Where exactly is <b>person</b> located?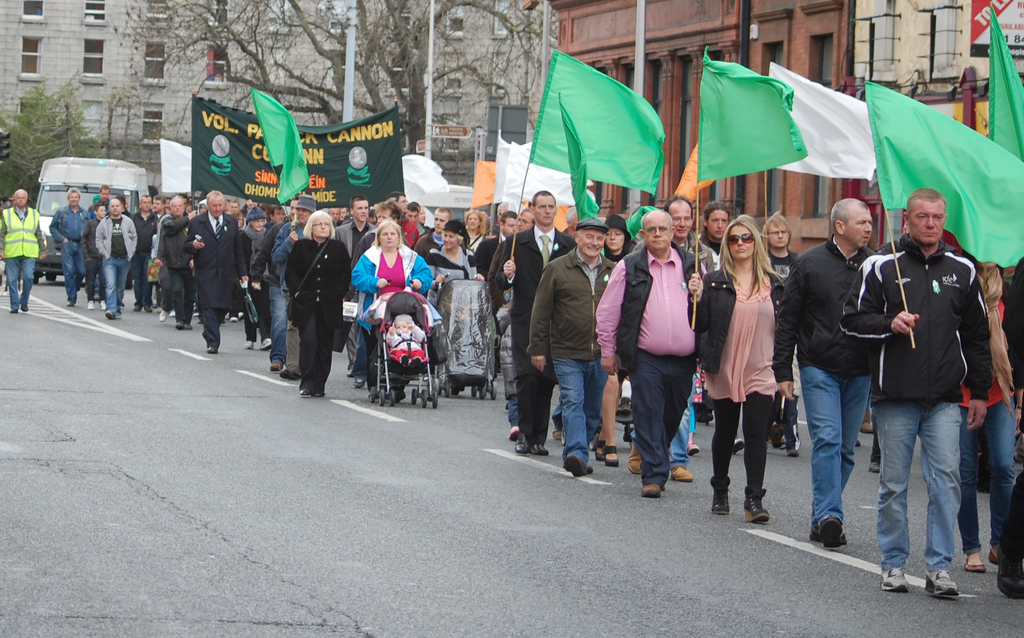
Its bounding box is 81:204:106:309.
